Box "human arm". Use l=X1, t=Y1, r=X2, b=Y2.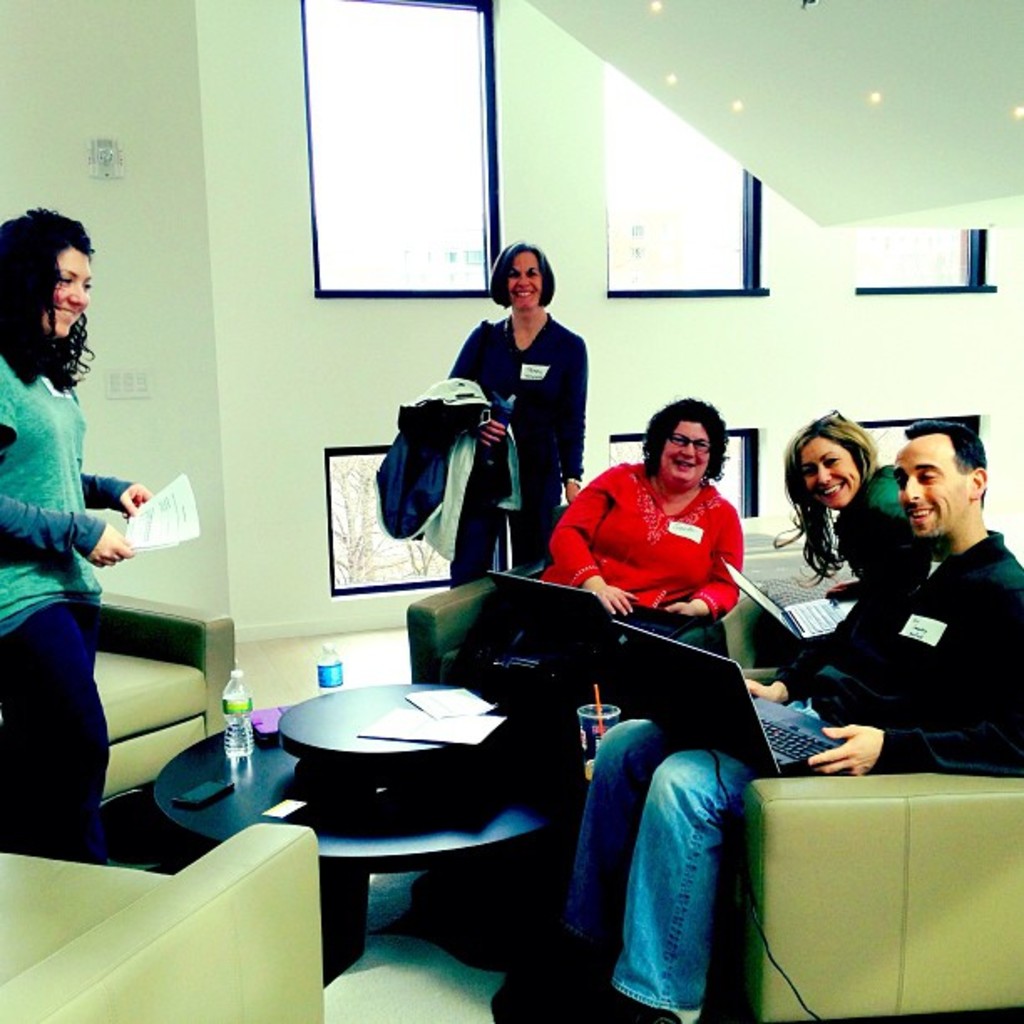
l=0, t=494, r=134, b=571.
